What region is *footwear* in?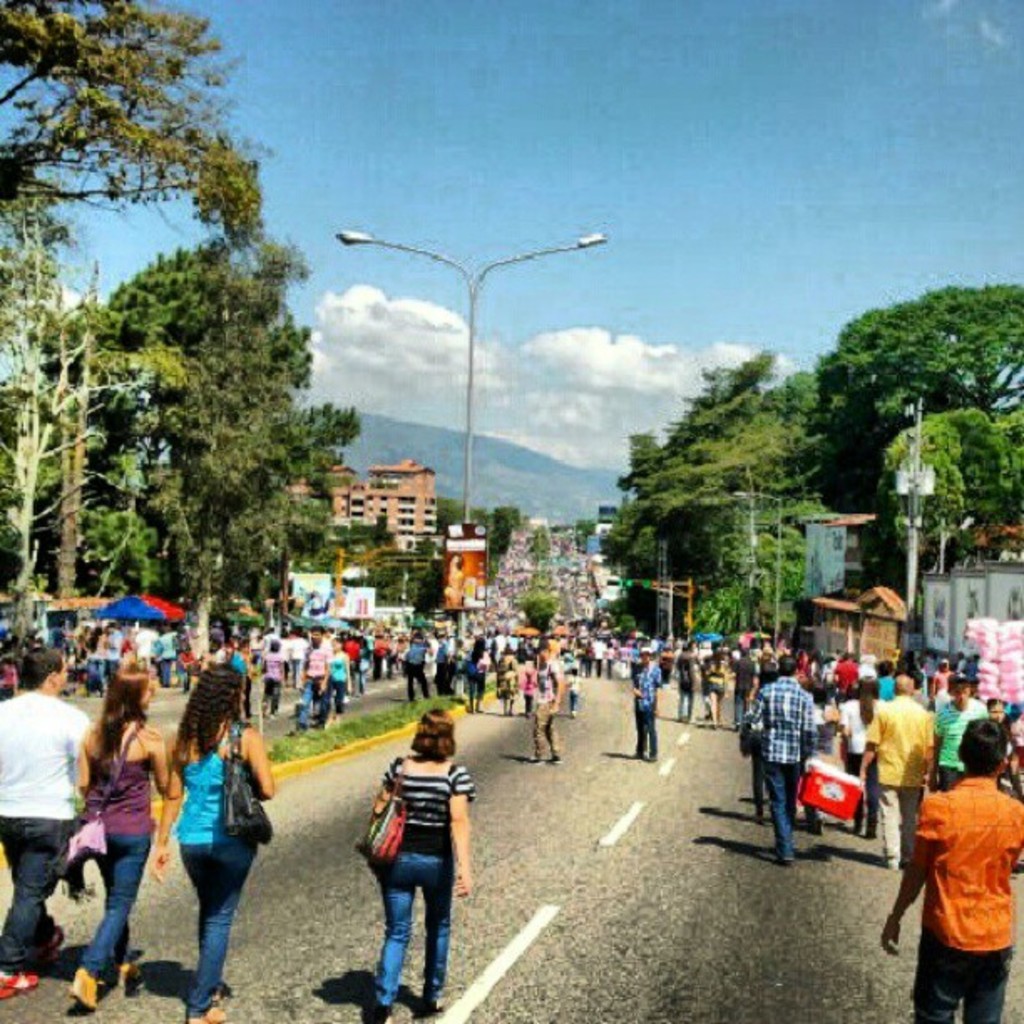
<region>0, 972, 44, 997</region>.
